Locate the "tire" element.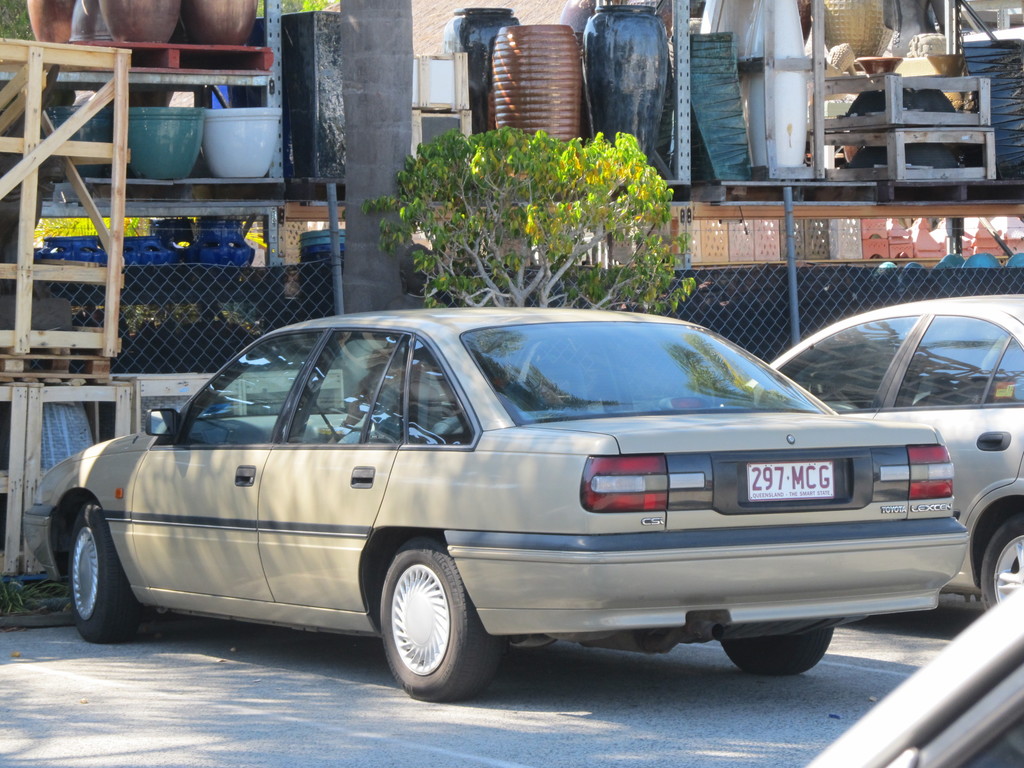
Element bbox: box(980, 511, 1023, 612).
